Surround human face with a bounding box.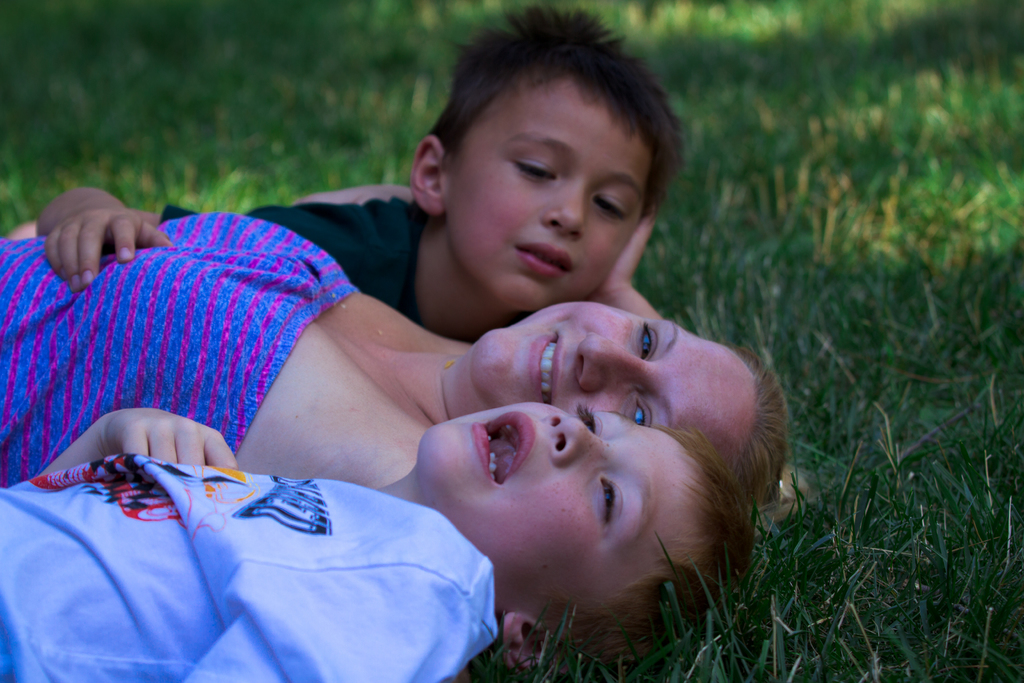
<box>474,300,761,461</box>.
